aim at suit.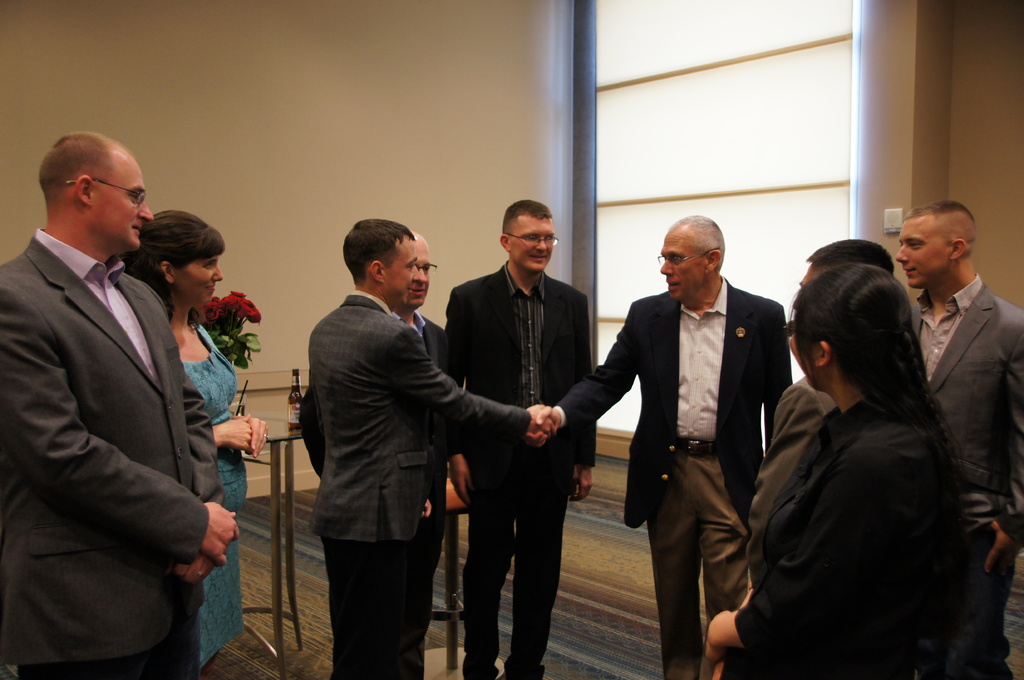
Aimed at [x1=300, y1=292, x2=534, y2=679].
